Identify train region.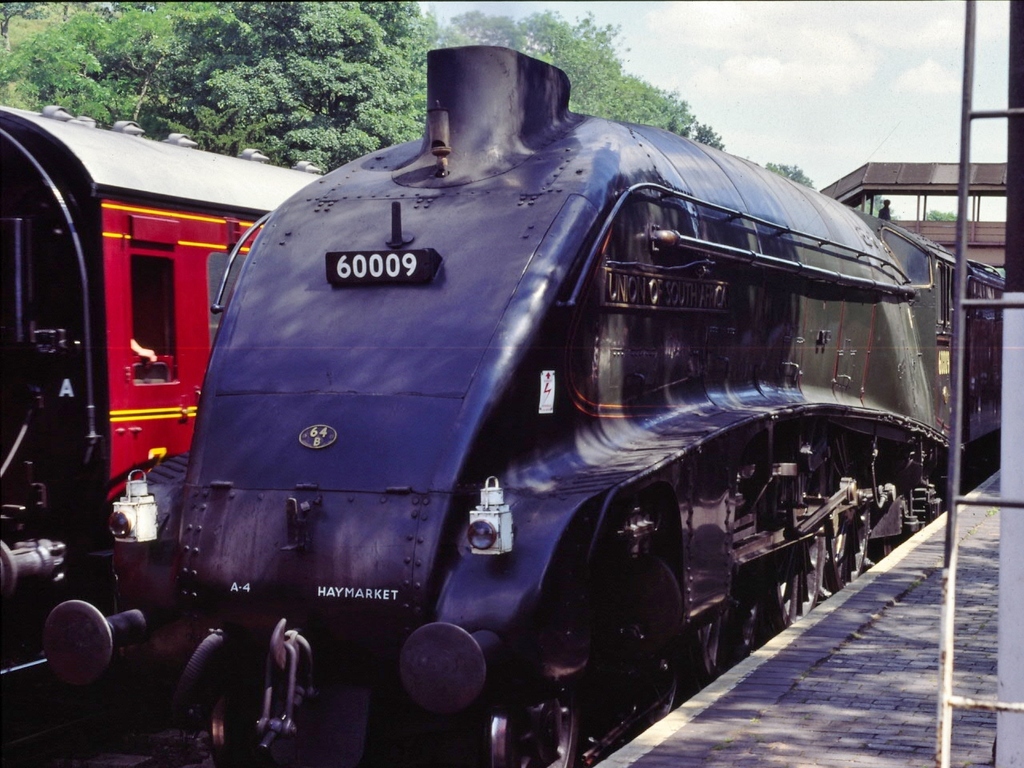
Region: 32,46,1010,767.
